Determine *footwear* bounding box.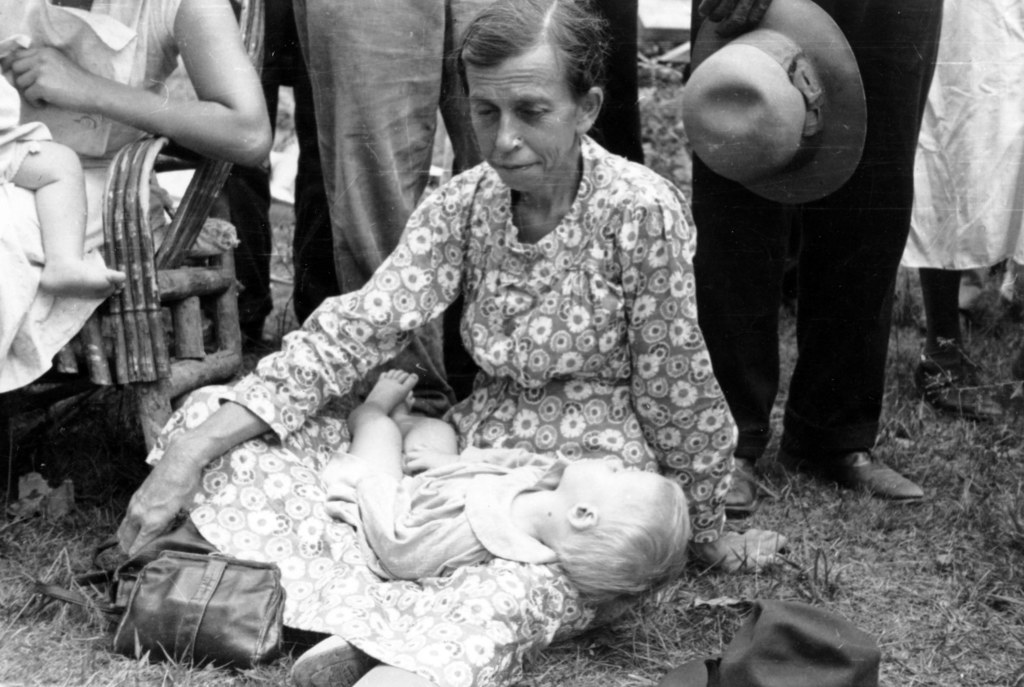
Determined: [724, 455, 763, 512].
